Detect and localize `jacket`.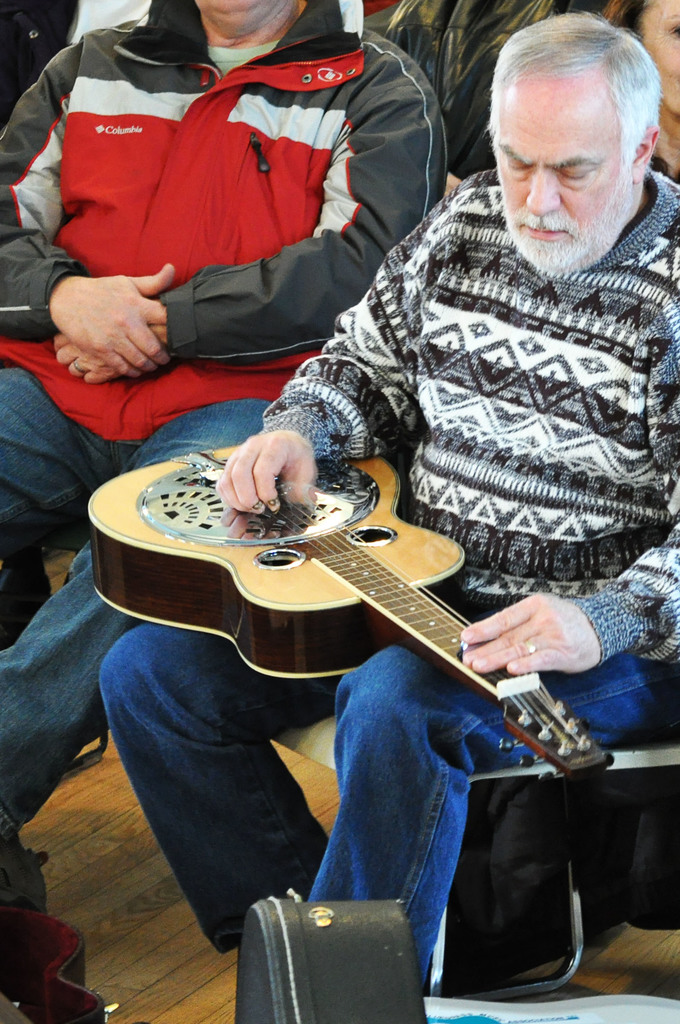
Localized at <box>0,0,446,444</box>.
